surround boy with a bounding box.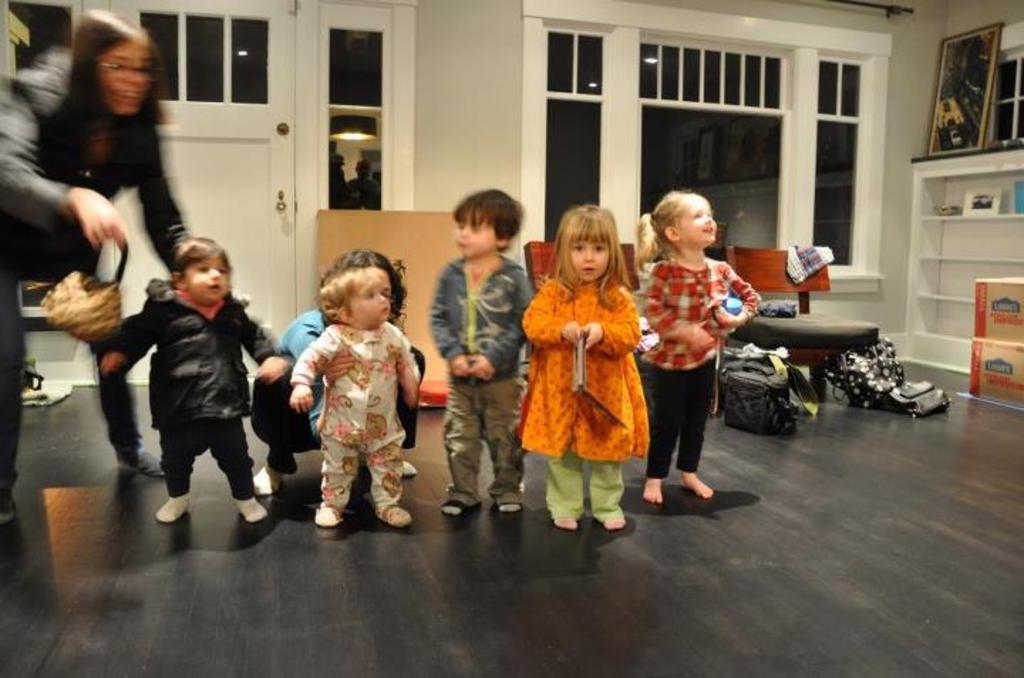
bbox=(284, 239, 424, 539).
